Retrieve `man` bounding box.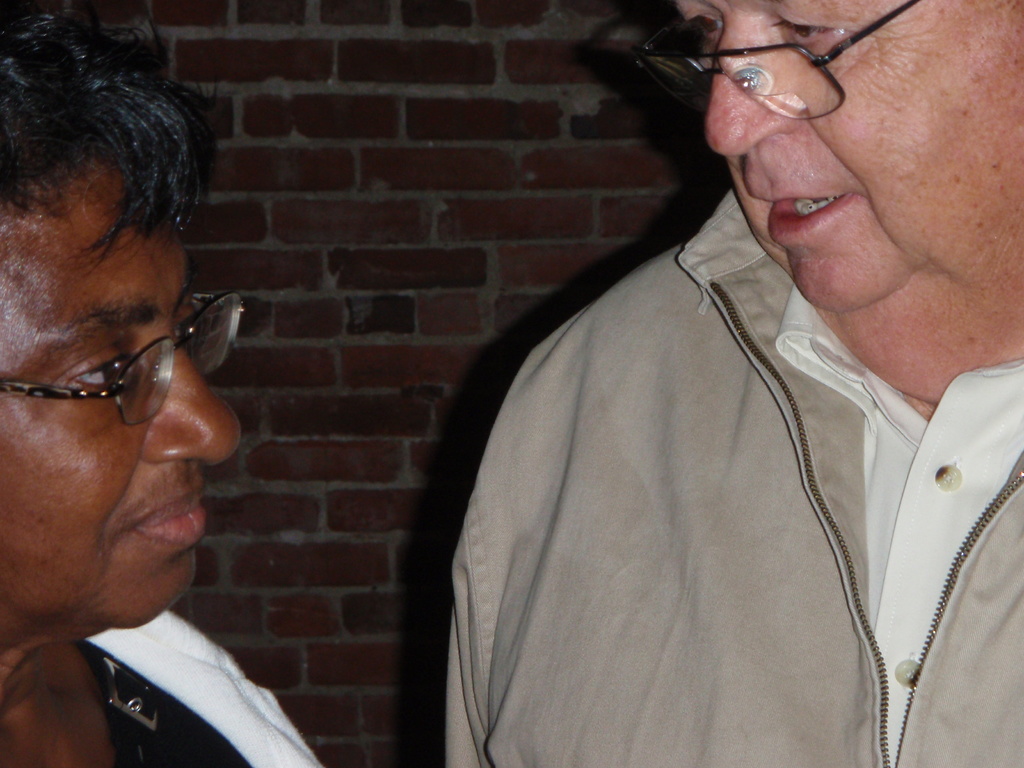
Bounding box: 430,0,1023,767.
